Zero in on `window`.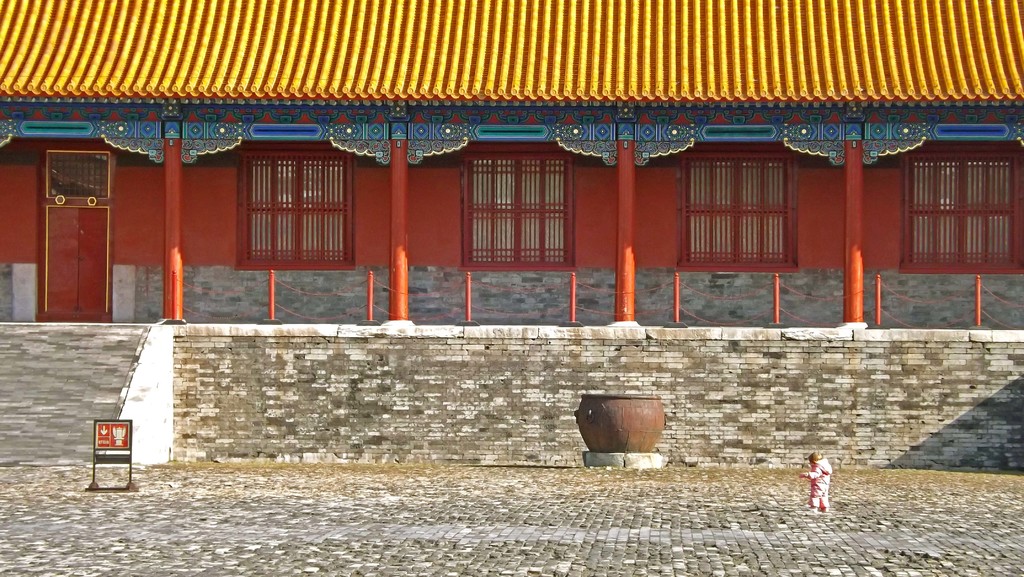
Zeroed in: (468, 153, 569, 268).
